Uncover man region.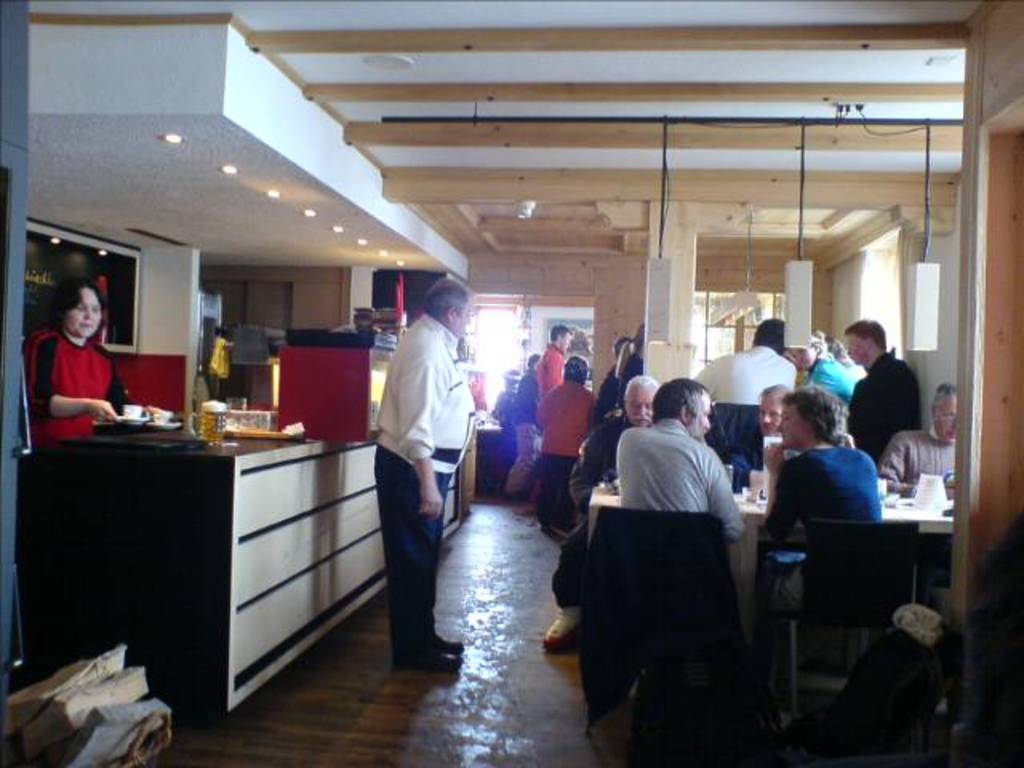
Uncovered: <region>501, 352, 542, 501</region>.
